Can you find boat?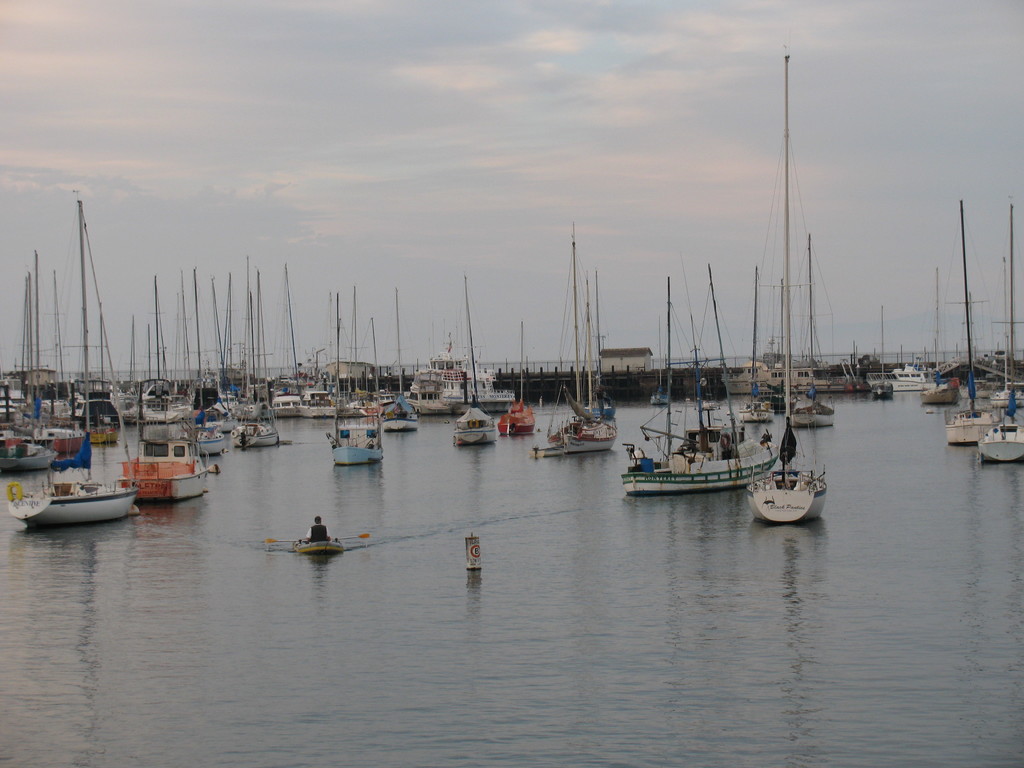
Yes, bounding box: (495,324,538,438).
